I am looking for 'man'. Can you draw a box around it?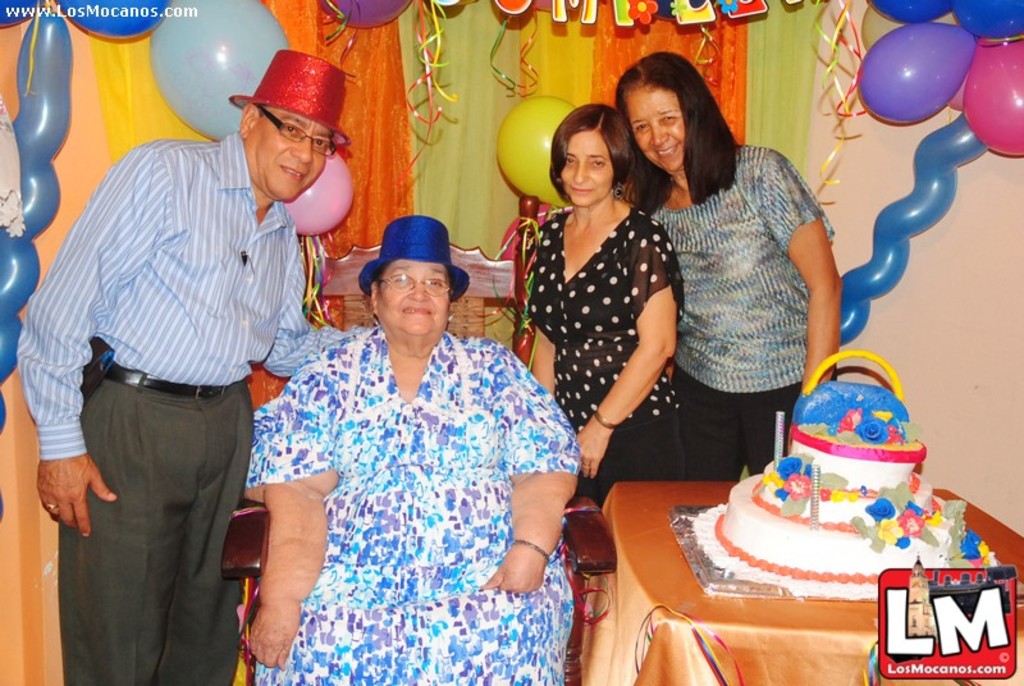
Sure, the bounding box is crop(20, 56, 415, 685).
